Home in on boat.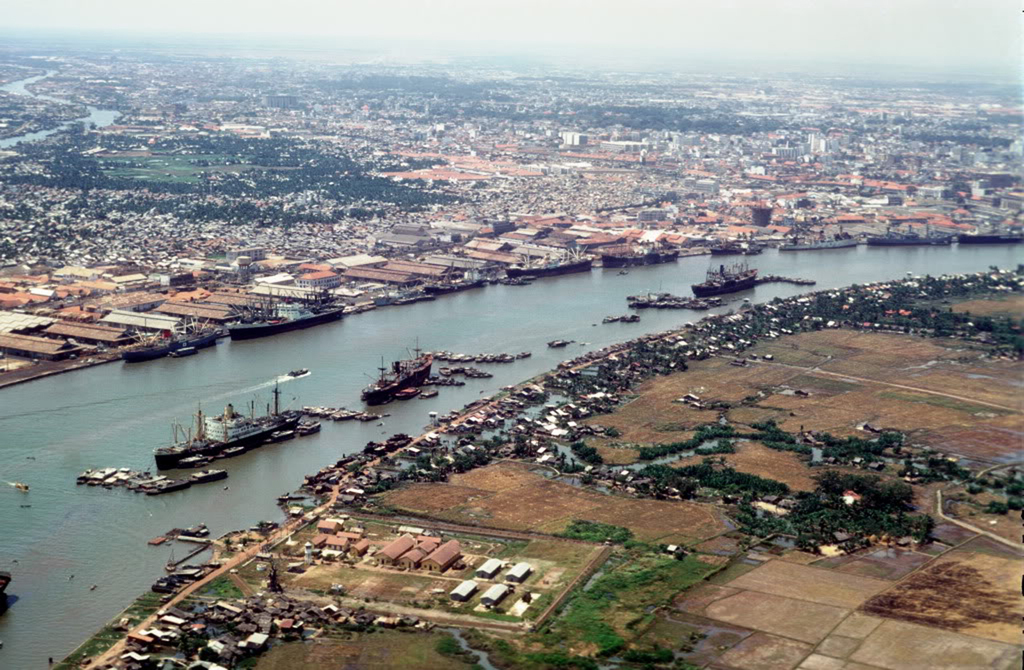
Homed in at detection(450, 260, 488, 292).
